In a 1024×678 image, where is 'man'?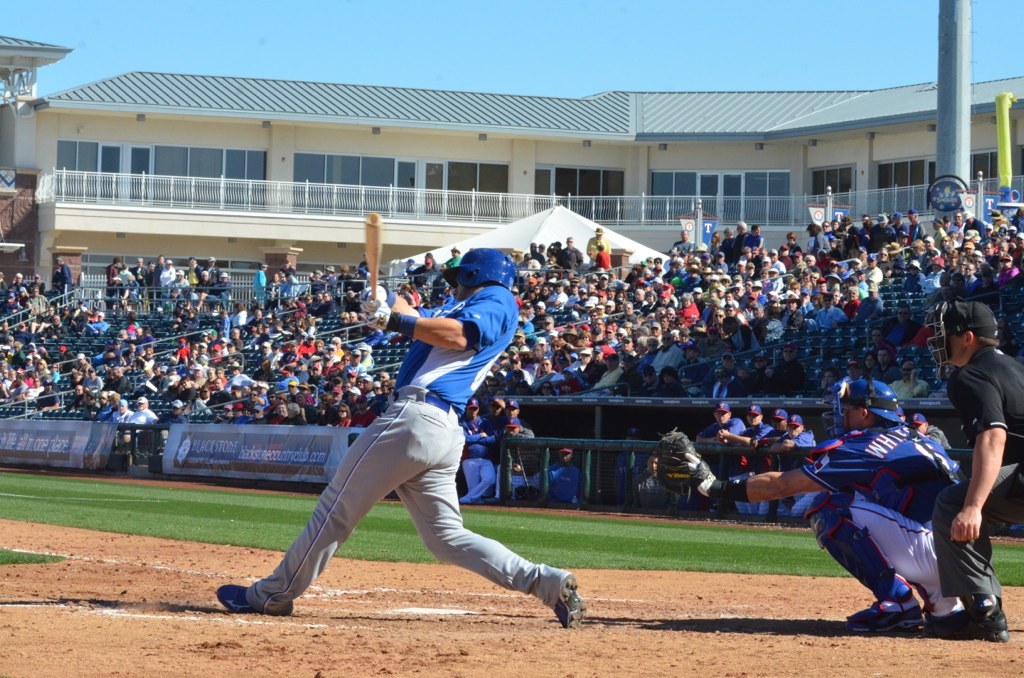
922:297:1023:640.
